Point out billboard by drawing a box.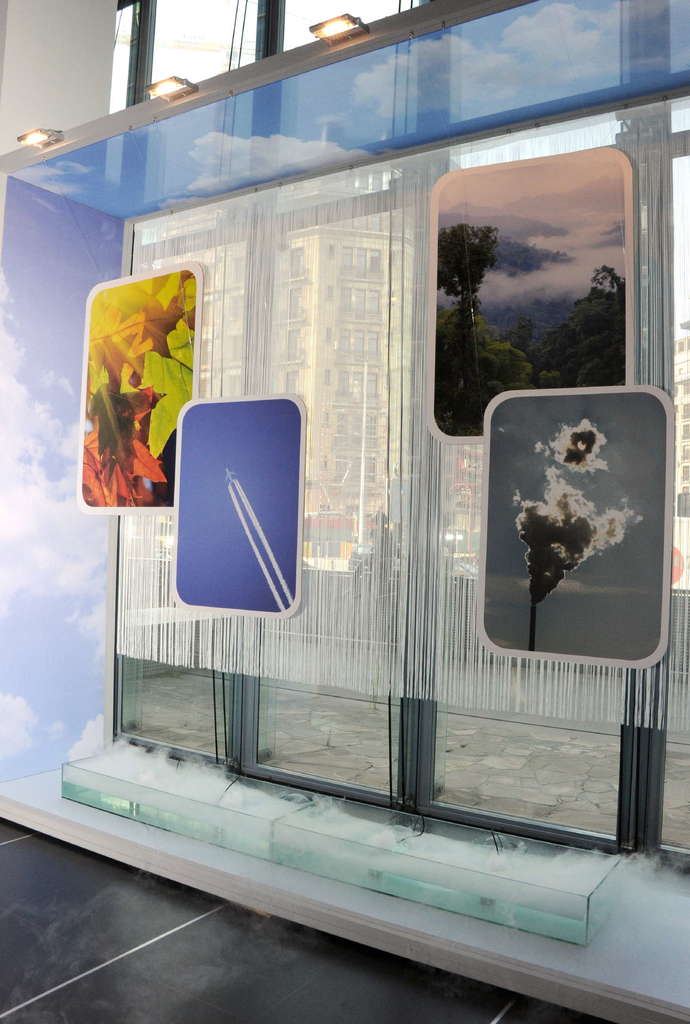
locate(171, 391, 302, 617).
